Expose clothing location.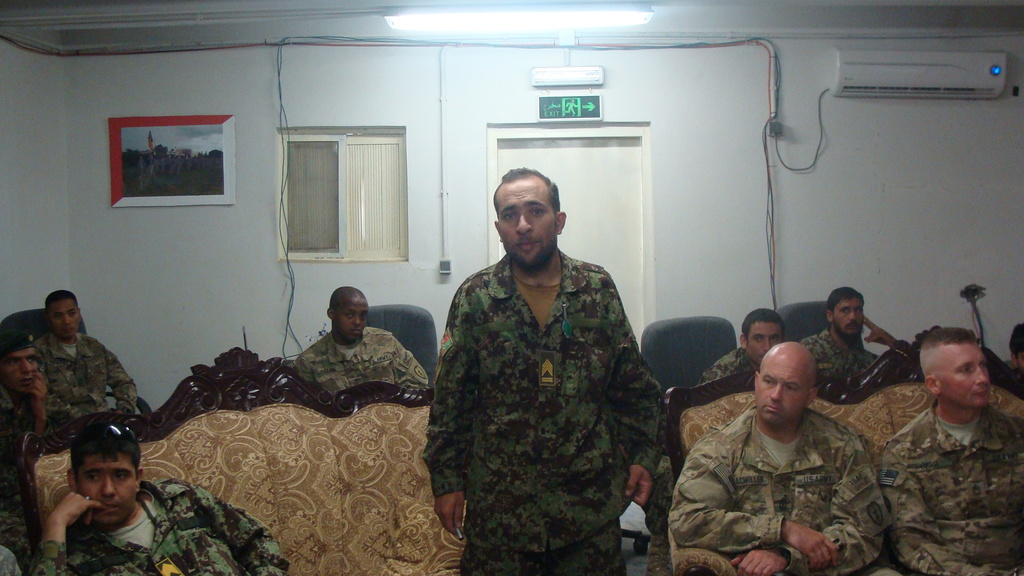
Exposed at bbox=(19, 464, 294, 575).
